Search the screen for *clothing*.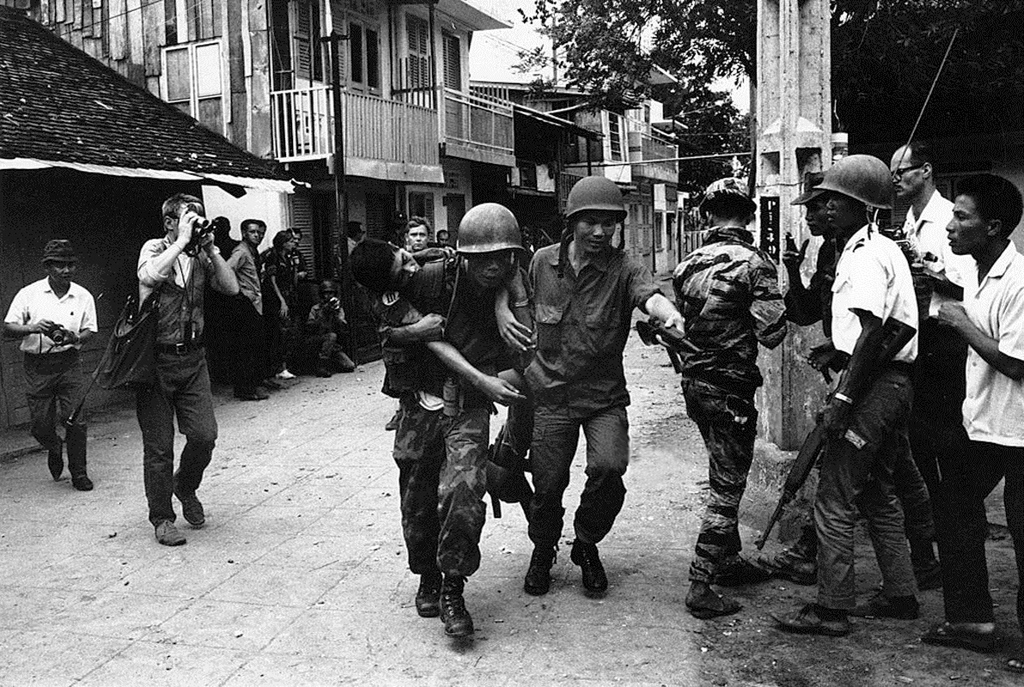
Found at crop(9, 229, 106, 478).
